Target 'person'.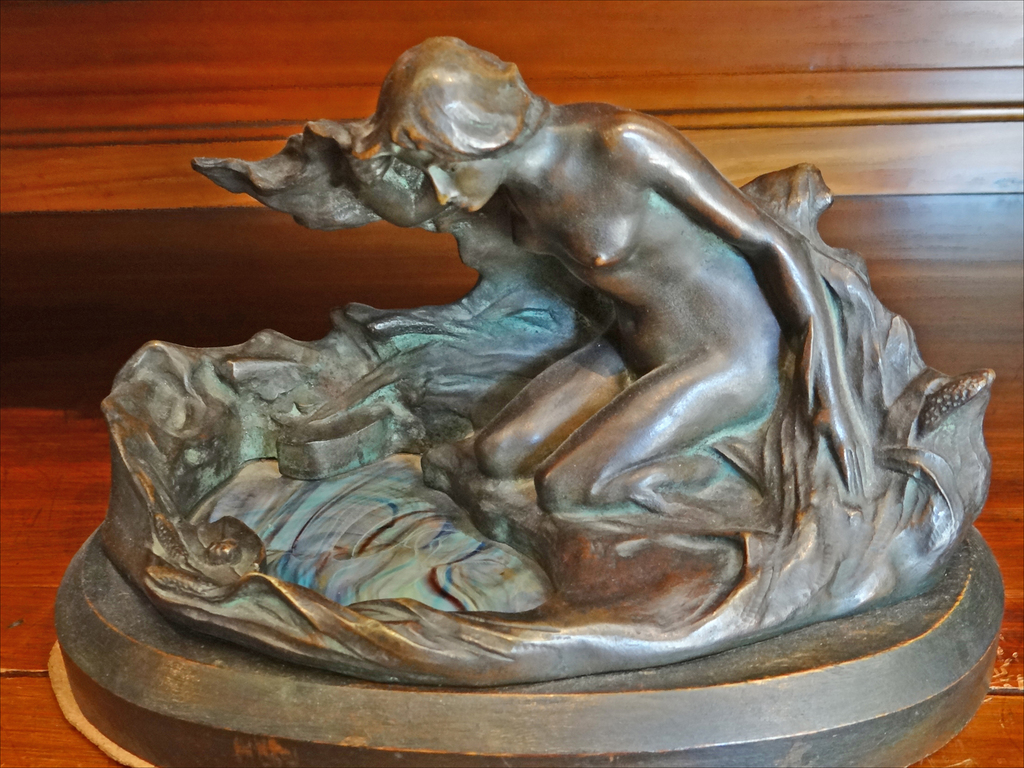
Target region: box(342, 35, 876, 518).
